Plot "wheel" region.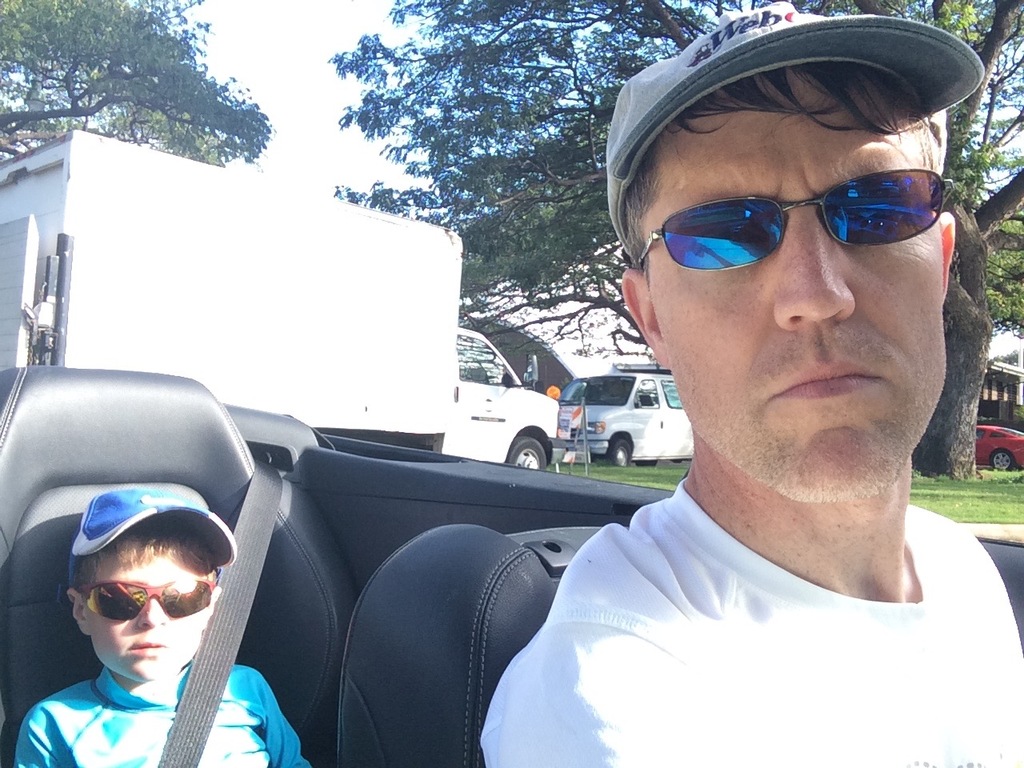
Plotted at [left=995, top=454, right=1013, bottom=466].
